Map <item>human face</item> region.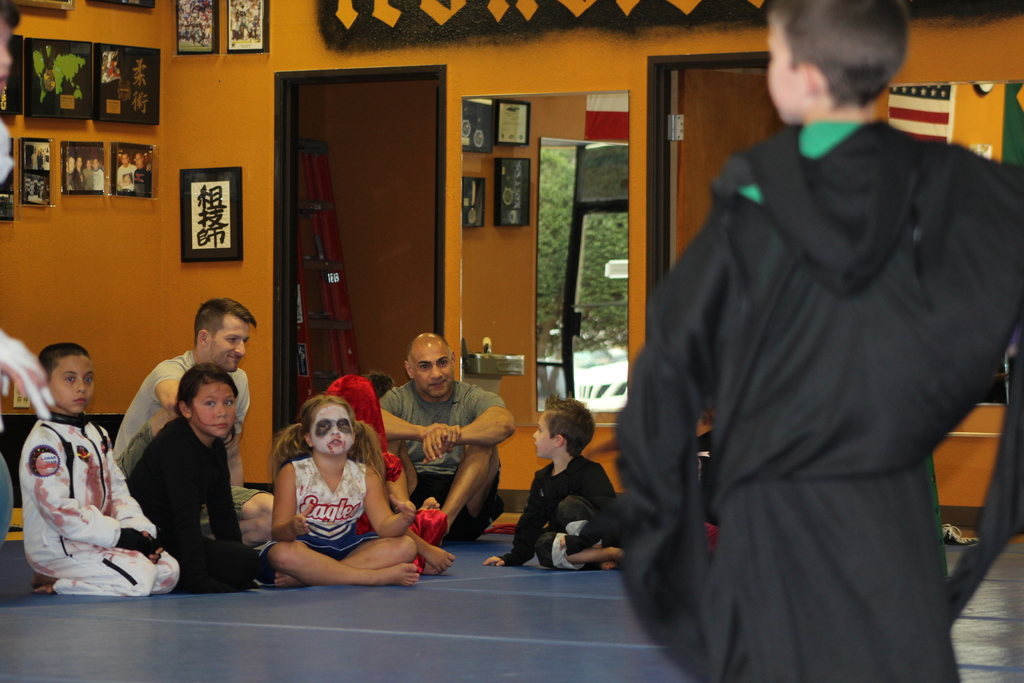
Mapped to box(414, 345, 454, 399).
